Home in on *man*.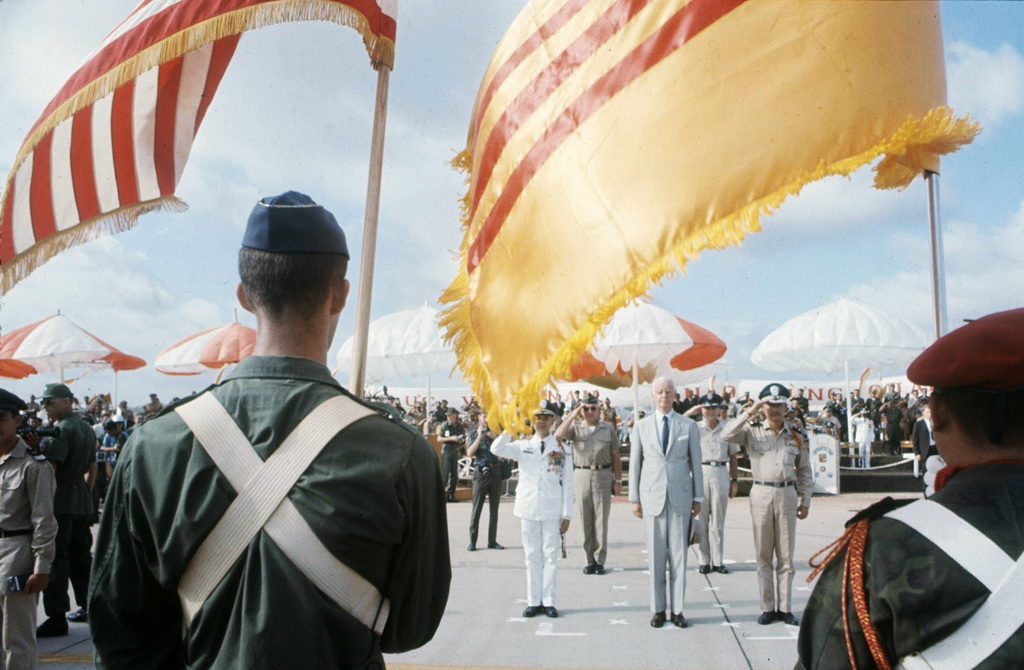
Homed in at crop(0, 388, 53, 669).
